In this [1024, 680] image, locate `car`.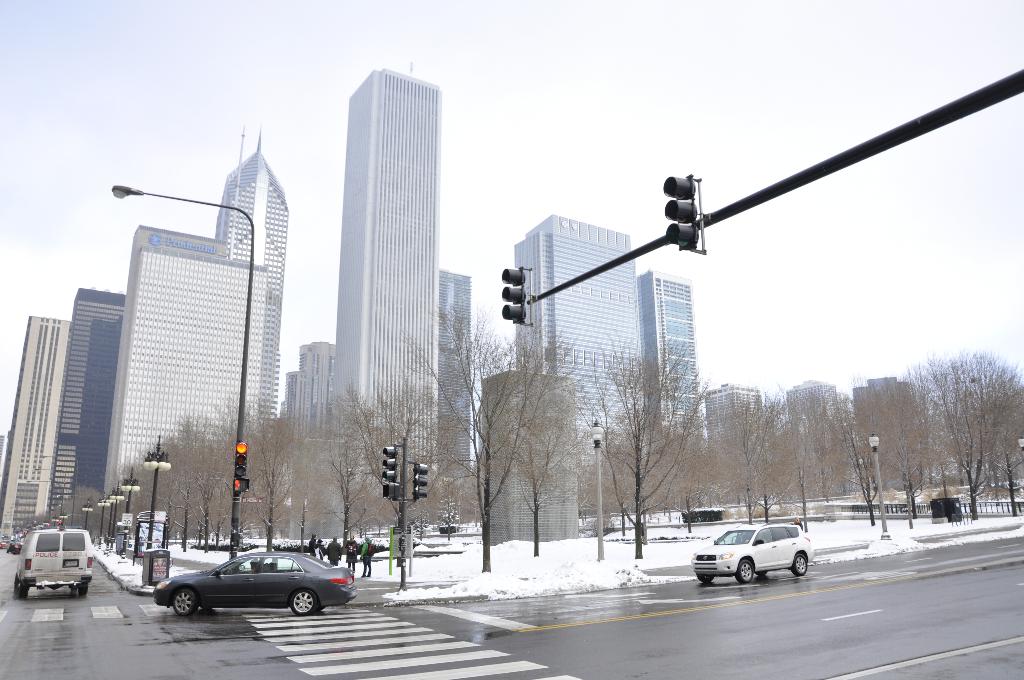
Bounding box: bbox=(692, 522, 817, 583).
